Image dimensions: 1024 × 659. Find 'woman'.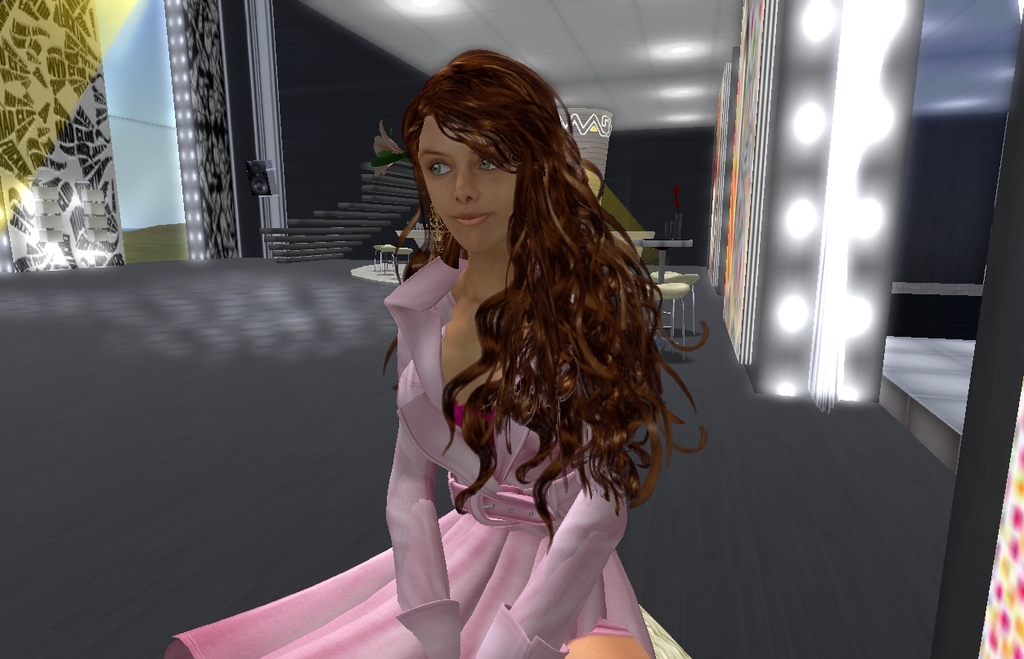
left=153, top=50, right=710, bottom=658.
